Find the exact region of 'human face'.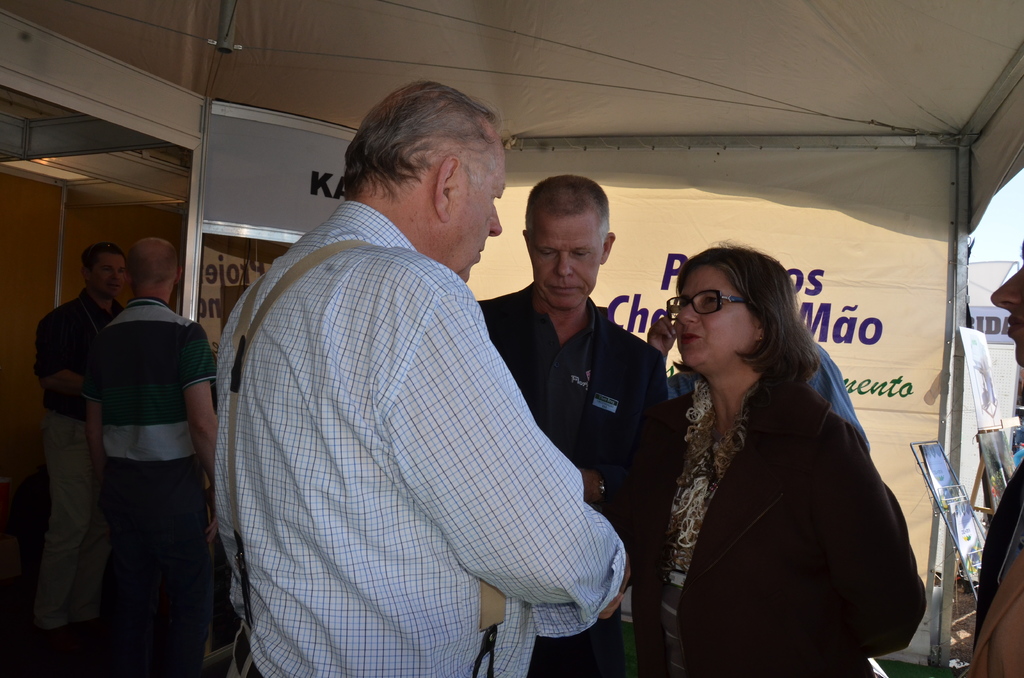
Exact region: (left=991, top=242, right=1023, bottom=369).
